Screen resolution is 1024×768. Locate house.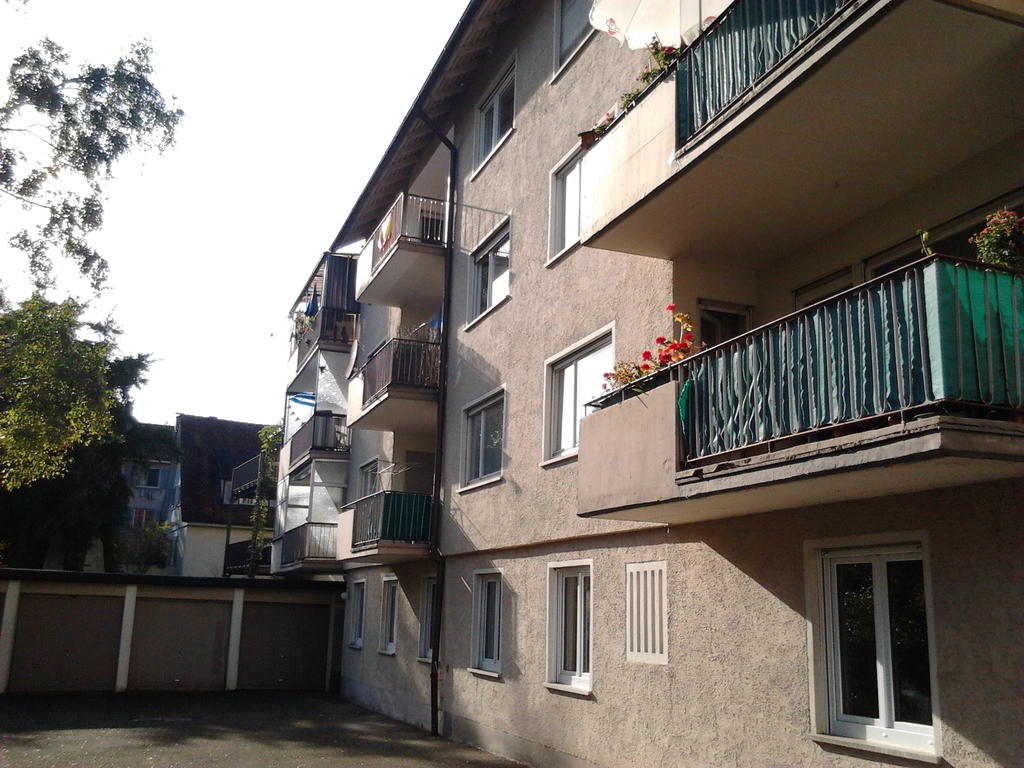
<bbox>224, 444, 282, 575</bbox>.
